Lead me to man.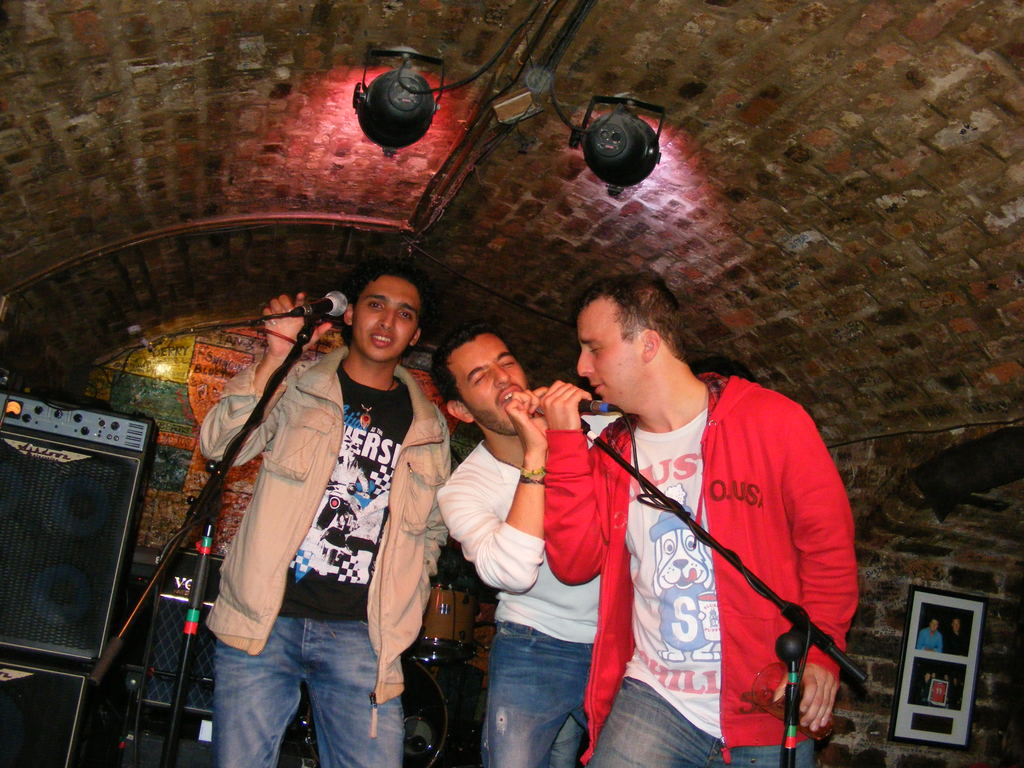
Lead to box=[931, 675, 938, 685].
